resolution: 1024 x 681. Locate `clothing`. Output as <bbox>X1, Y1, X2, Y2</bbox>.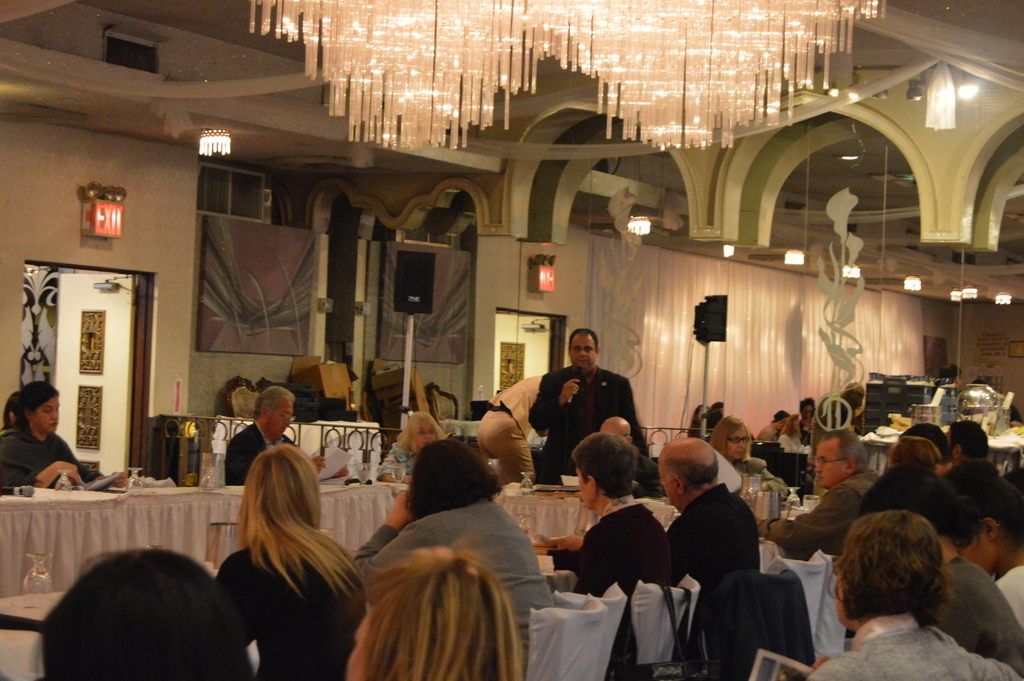
<bbox>525, 359, 650, 476</bbox>.
